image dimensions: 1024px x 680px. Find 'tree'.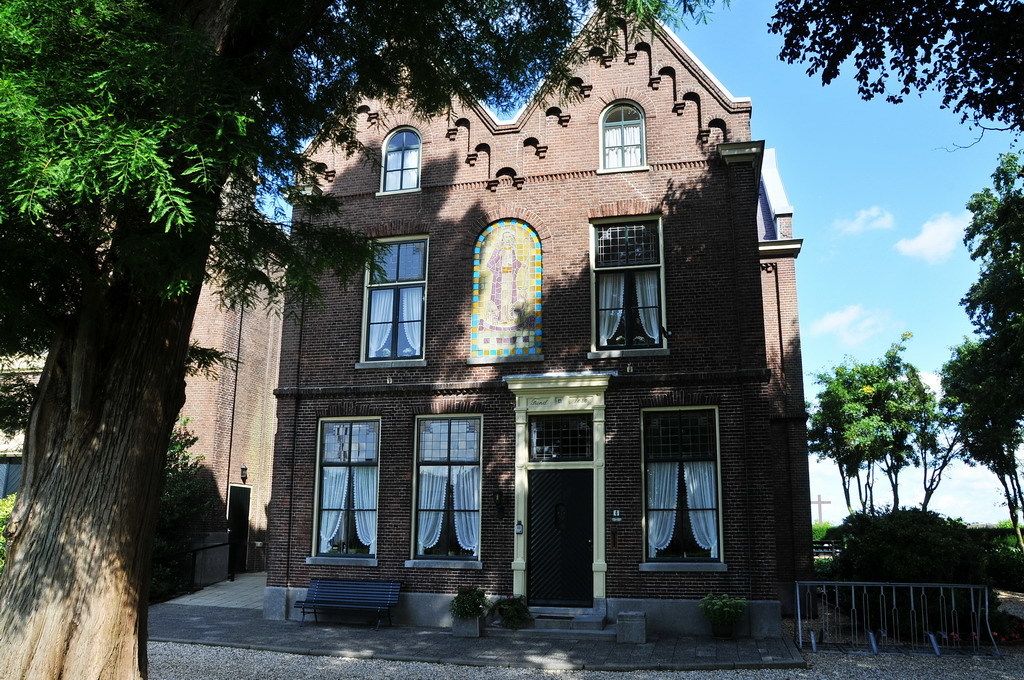
(left=801, top=330, right=966, bottom=526).
